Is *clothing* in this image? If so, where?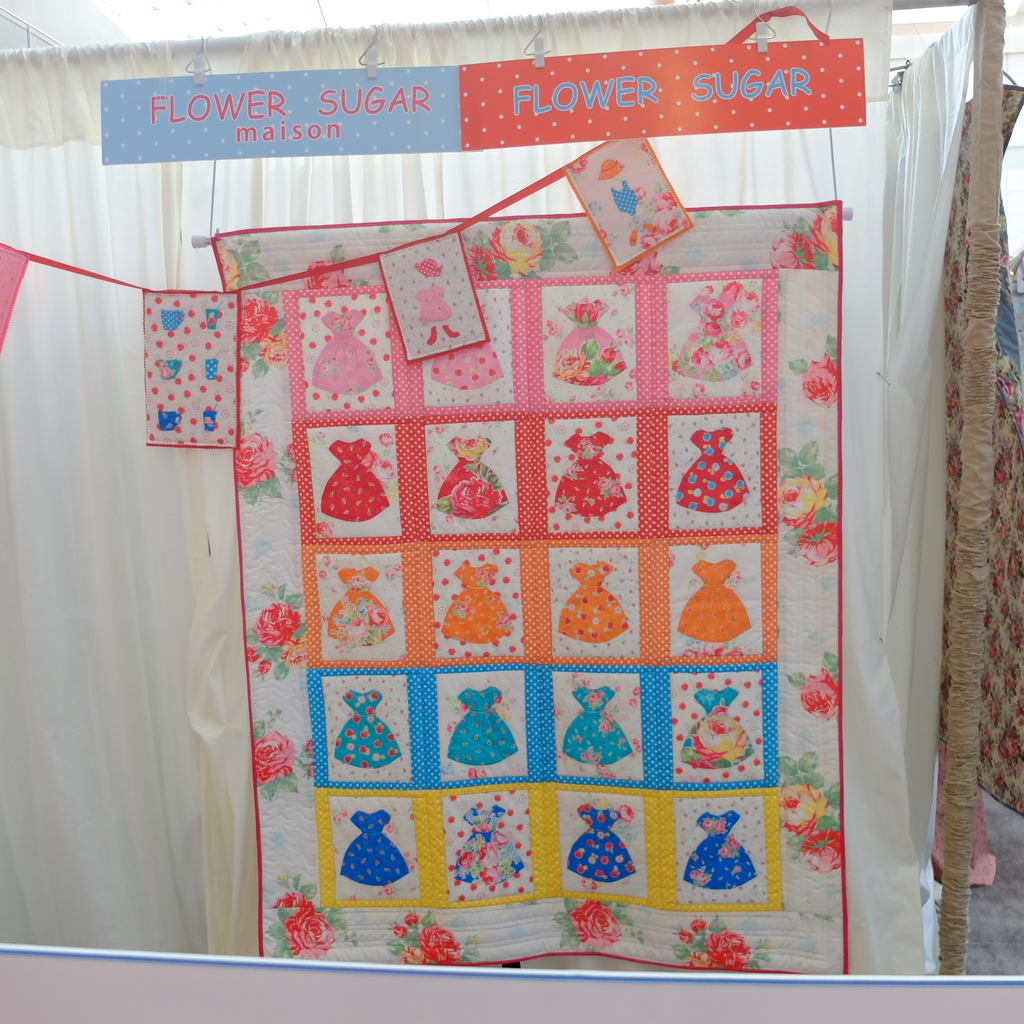
Yes, at x1=555, y1=678, x2=629, y2=769.
